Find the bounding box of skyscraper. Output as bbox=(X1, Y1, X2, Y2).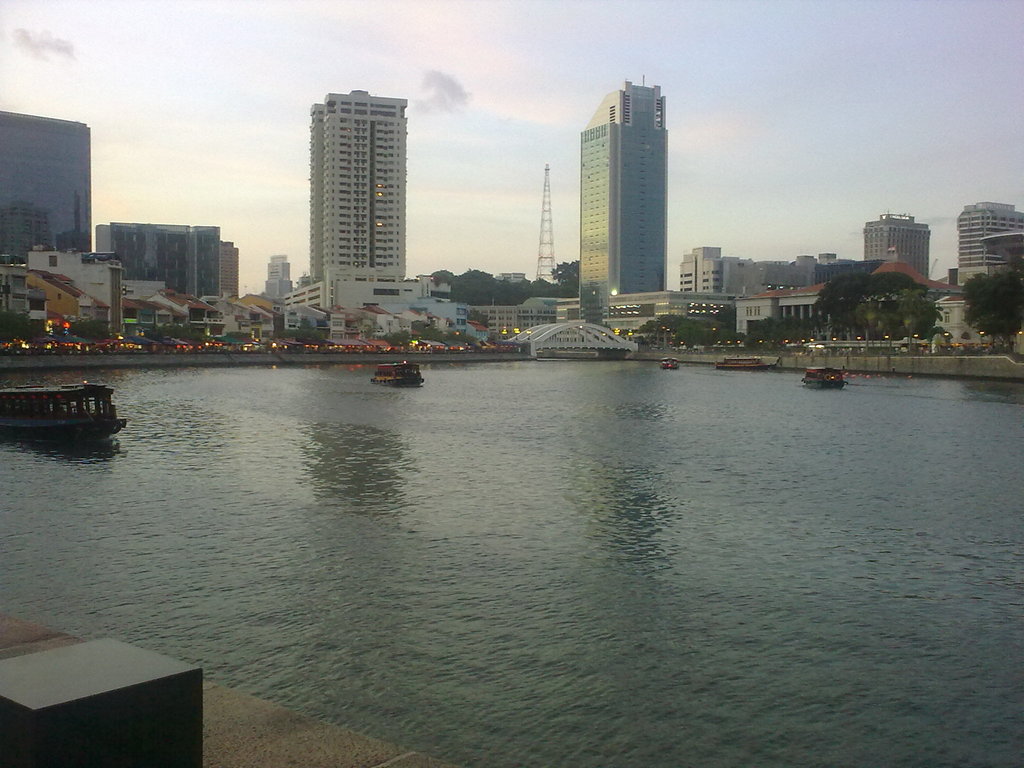
bbox=(260, 254, 296, 294).
